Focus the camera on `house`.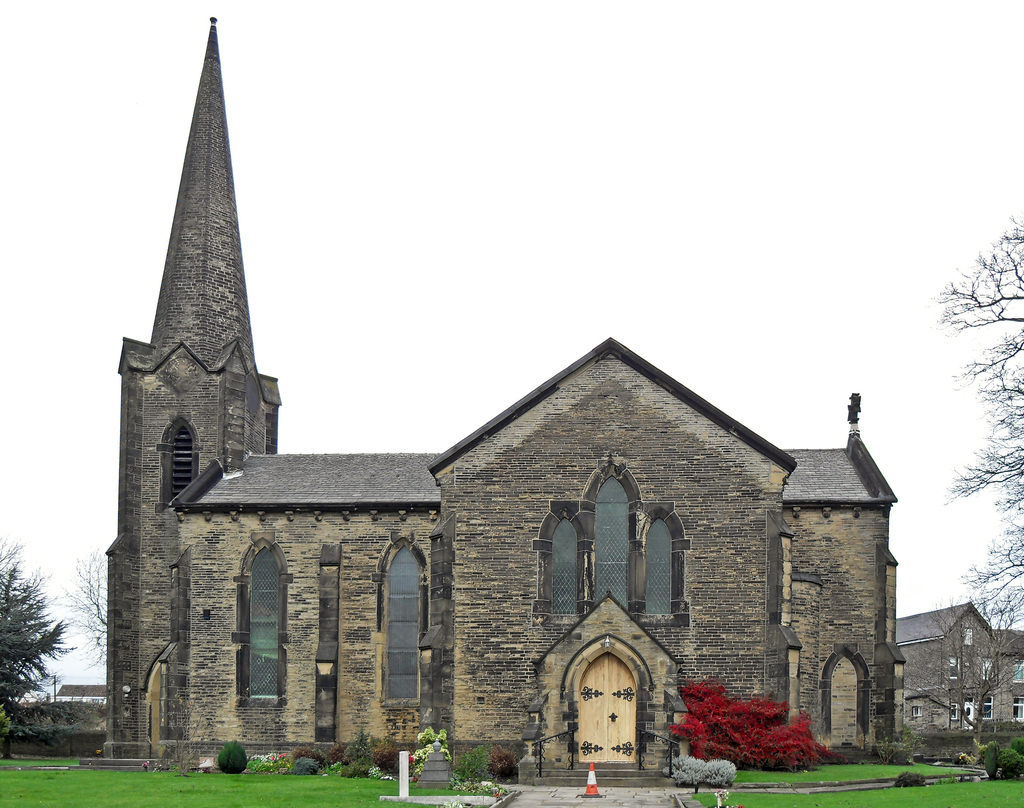
Focus region: [897, 603, 1004, 730].
